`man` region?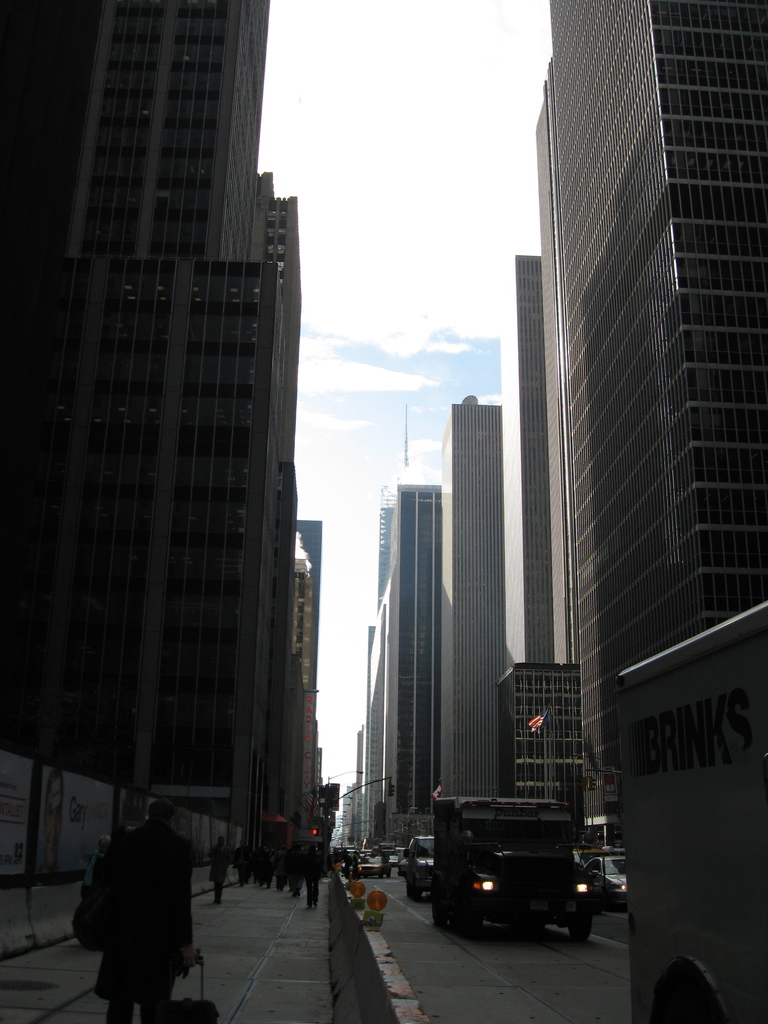
[left=287, top=845, right=301, bottom=896]
